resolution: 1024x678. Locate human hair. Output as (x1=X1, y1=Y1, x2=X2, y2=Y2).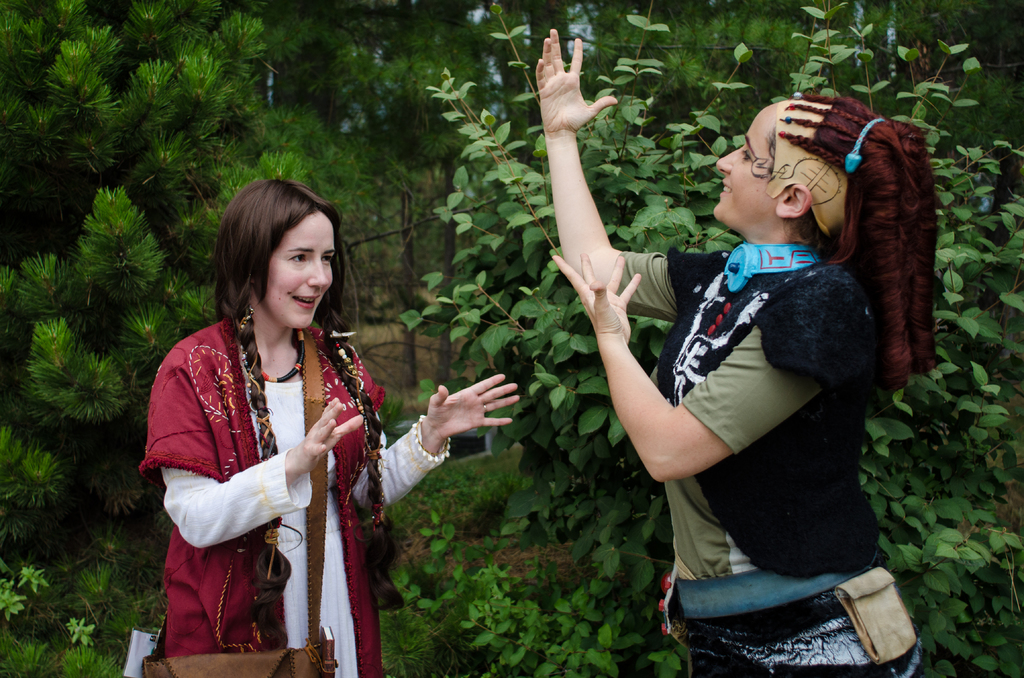
(x1=214, y1=174, x2=413, y2=609).
